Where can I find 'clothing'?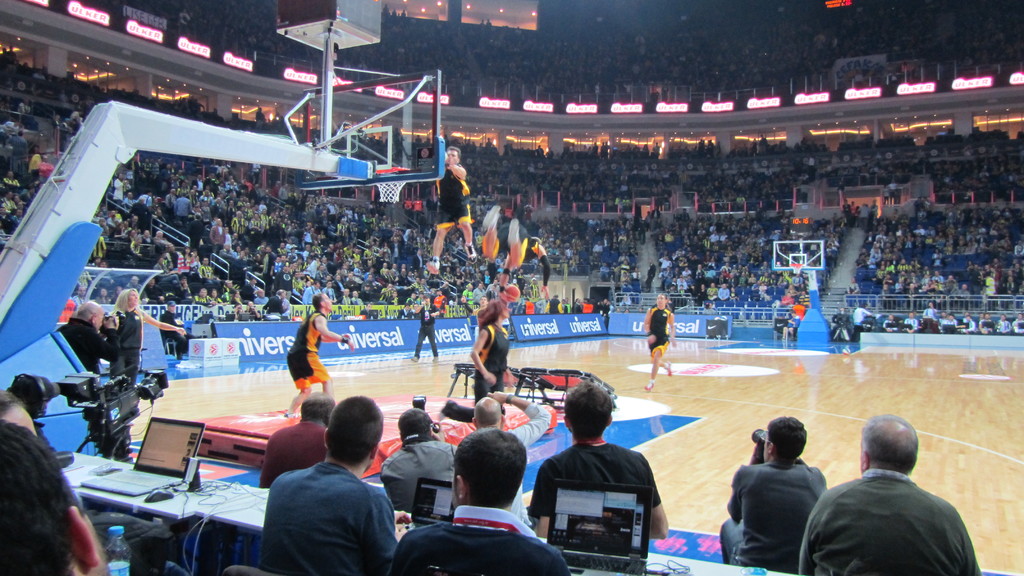
You can find it at rect(255, 416, 328, 490).
